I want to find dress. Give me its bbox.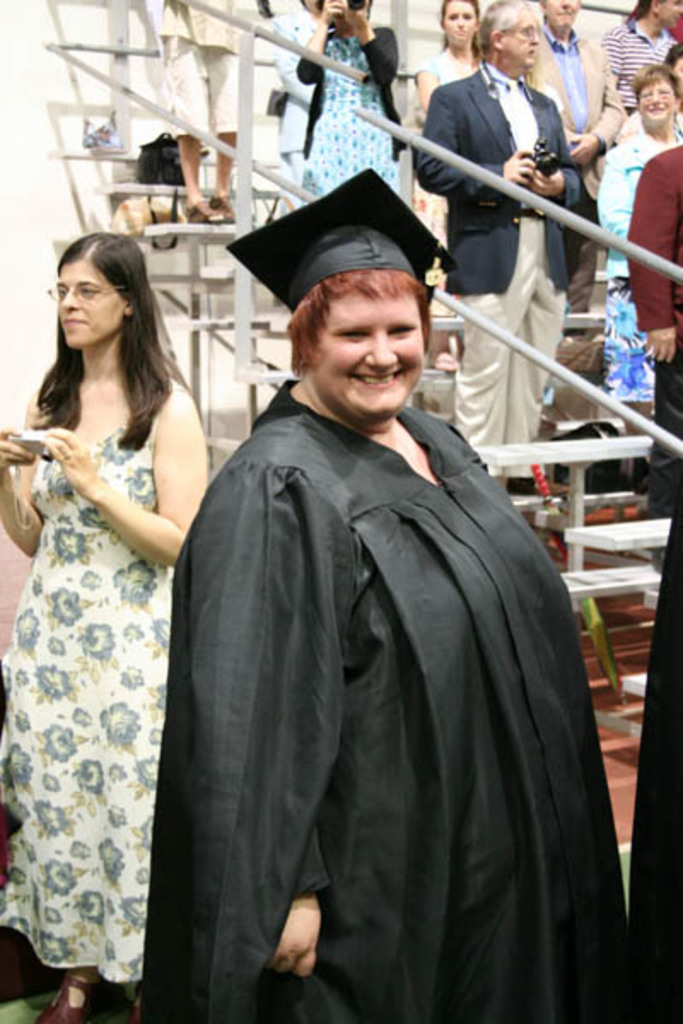
{"x1": 302, "y1": 31, "x2": 400, "y2": 208}.
